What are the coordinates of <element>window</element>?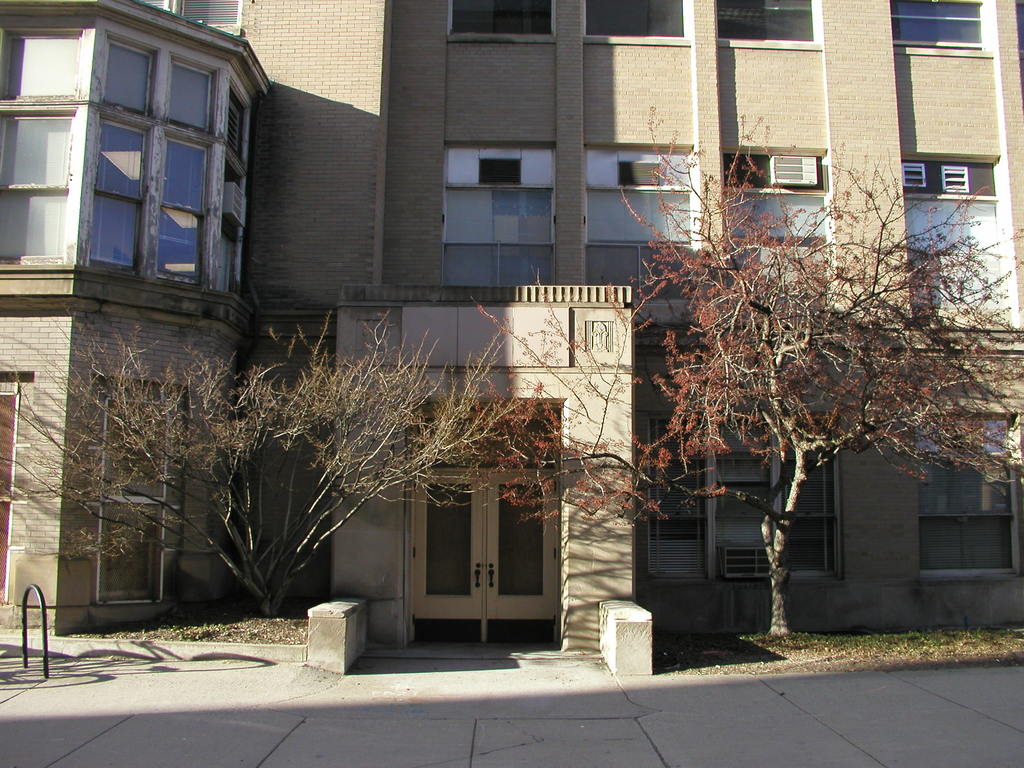
<bbox>216, 163, 240, 228</bbox>.
